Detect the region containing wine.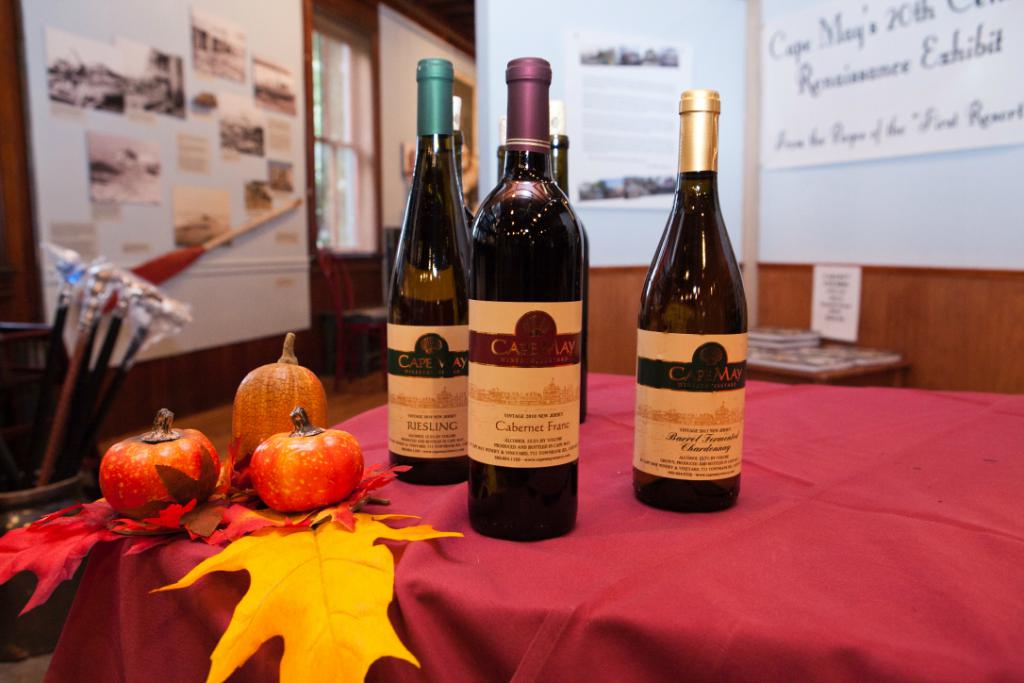
{"x1": 448, "y1": 128, "x2": 473, "y2": 232}.
